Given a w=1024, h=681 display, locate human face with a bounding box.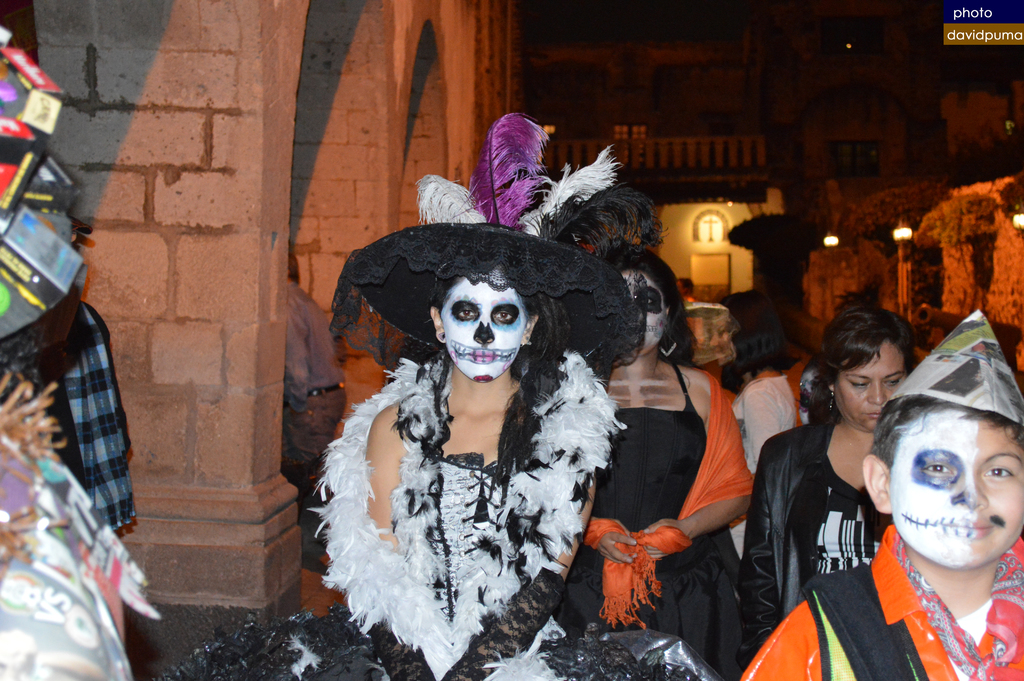
Located: <region>441, 277, 527, 379</region>.
